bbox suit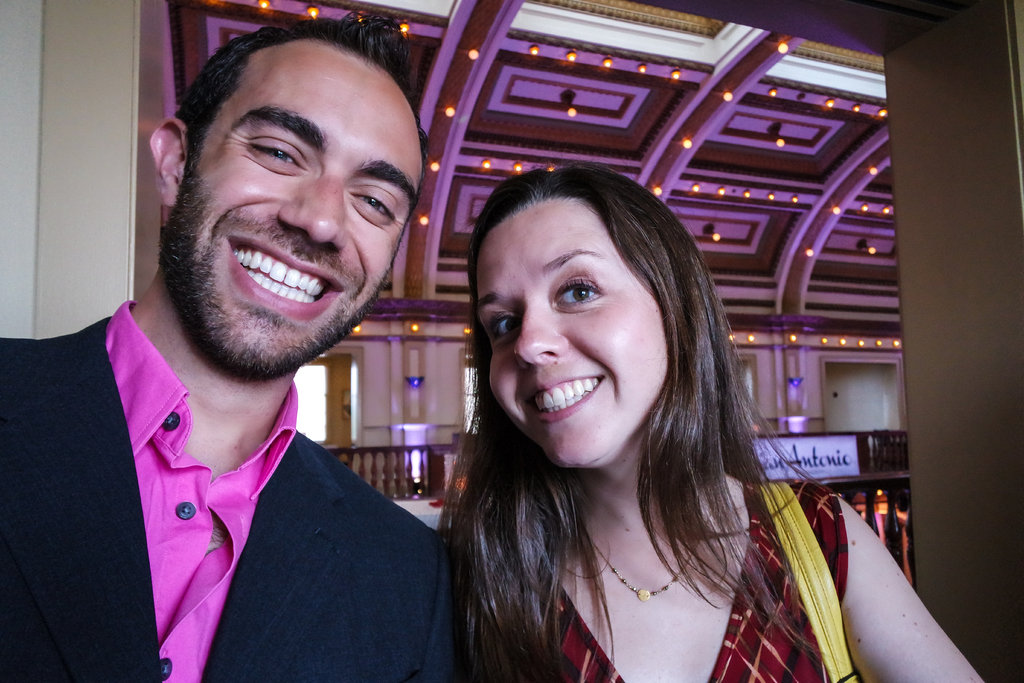
{"x1": 12, "y1": 278, "x2": 457, "y2": 662}
